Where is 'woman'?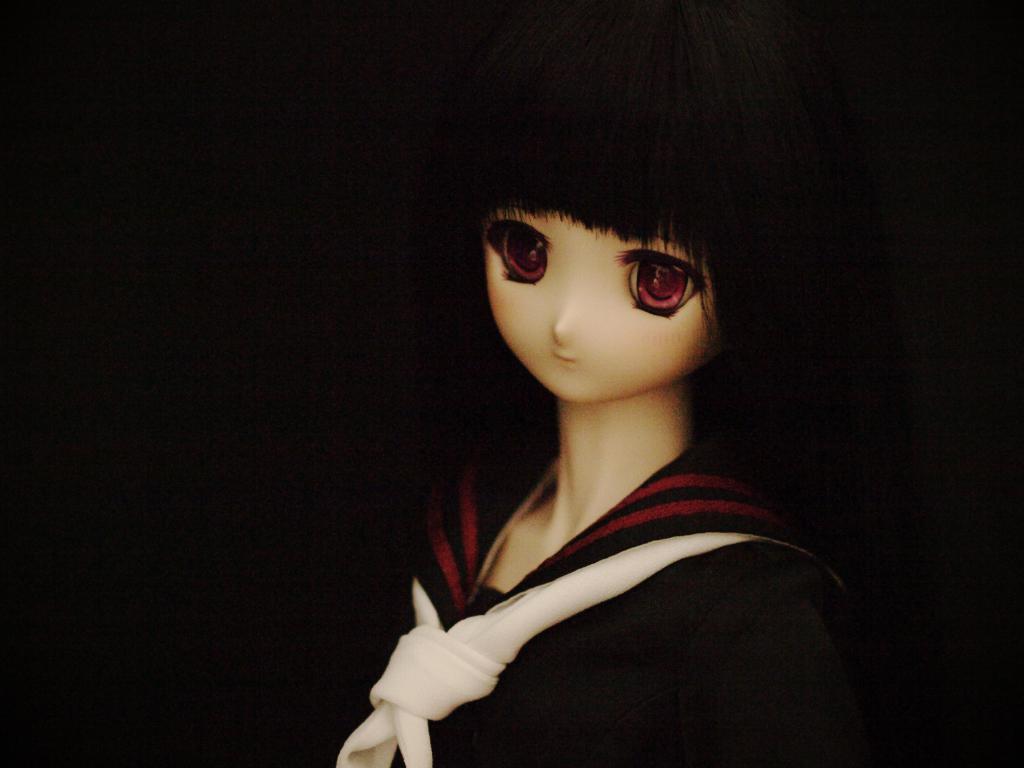
box(287, 99, 877, 767).
